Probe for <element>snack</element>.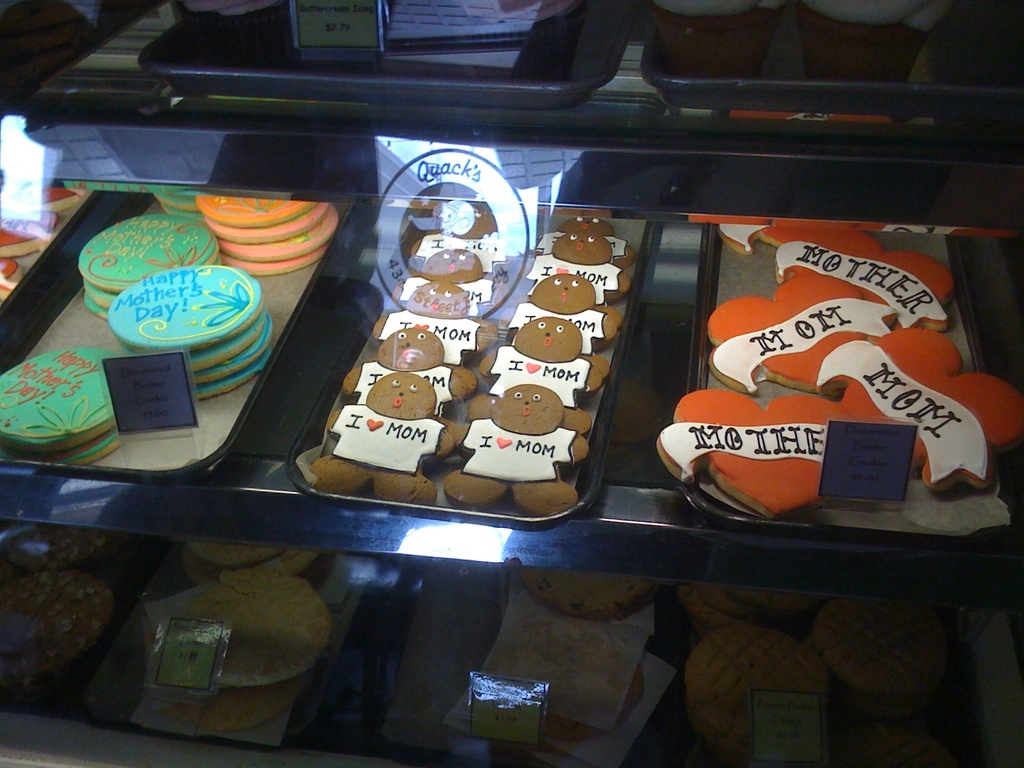
Probe result: region(497, 276, 612, 351).
